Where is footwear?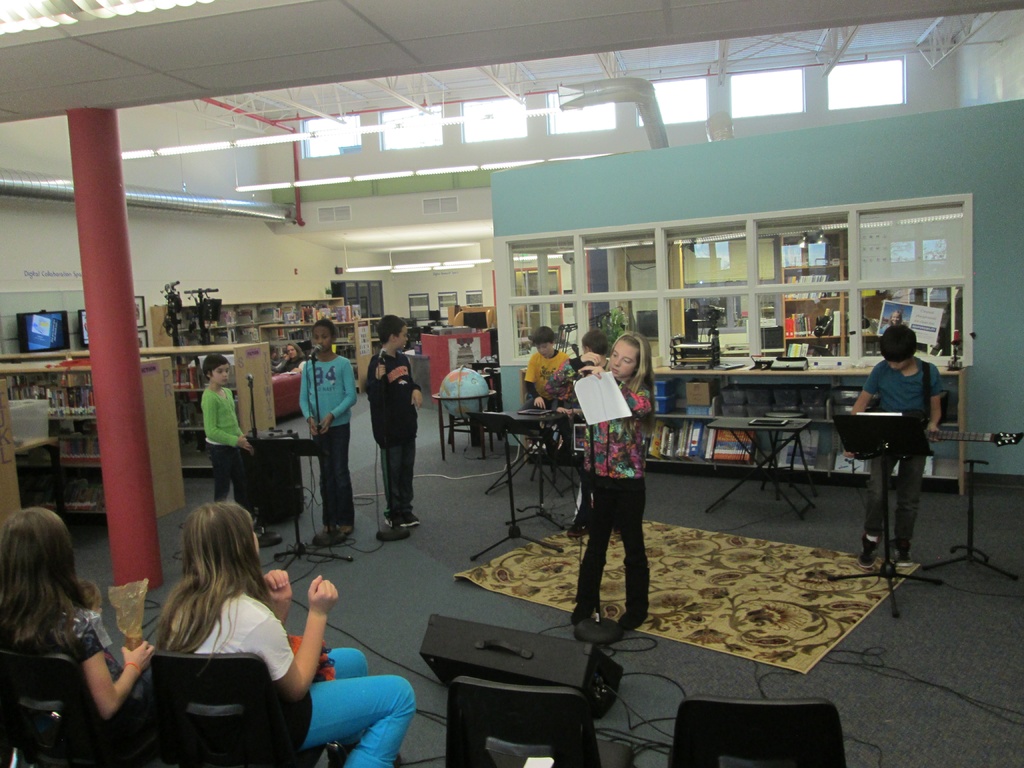
box=[409, 516, 420, 525].
